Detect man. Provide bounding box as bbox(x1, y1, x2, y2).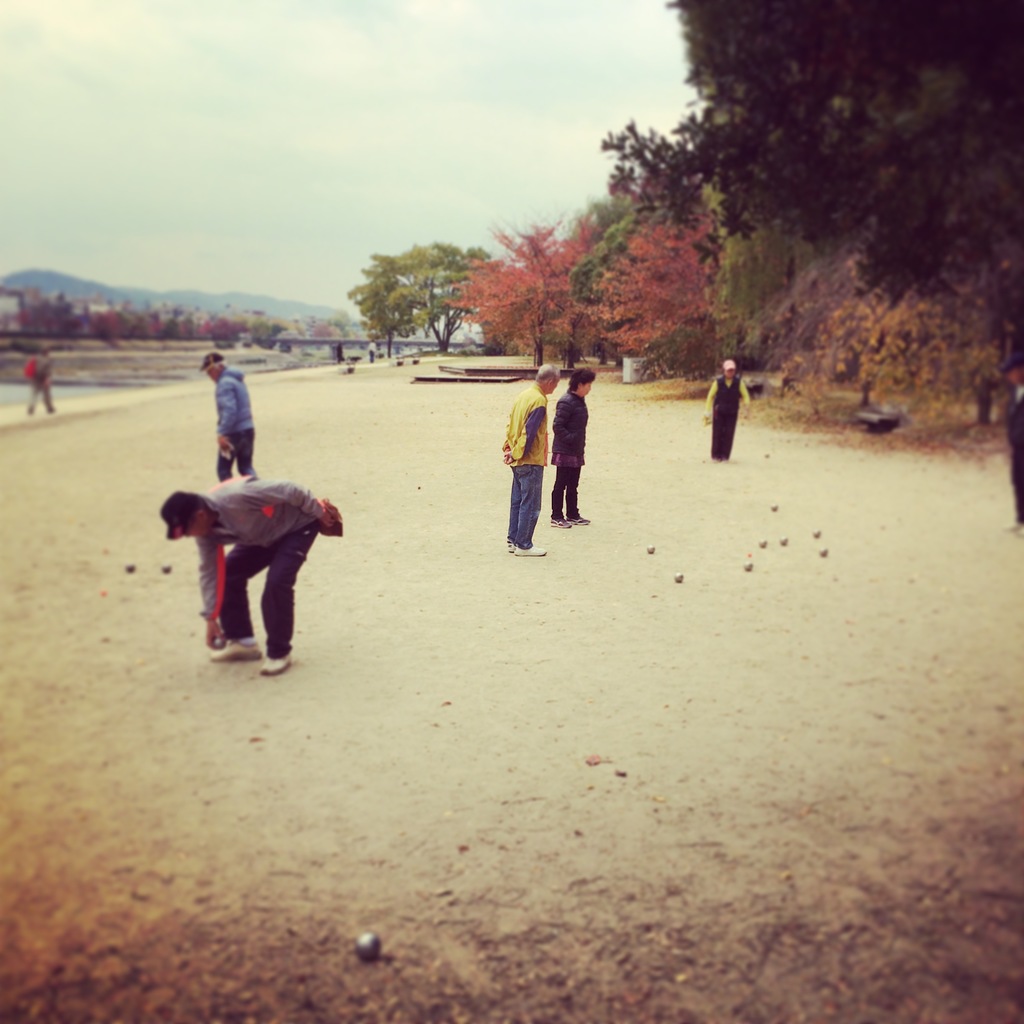
bbox(500, 360, 559, 558).
